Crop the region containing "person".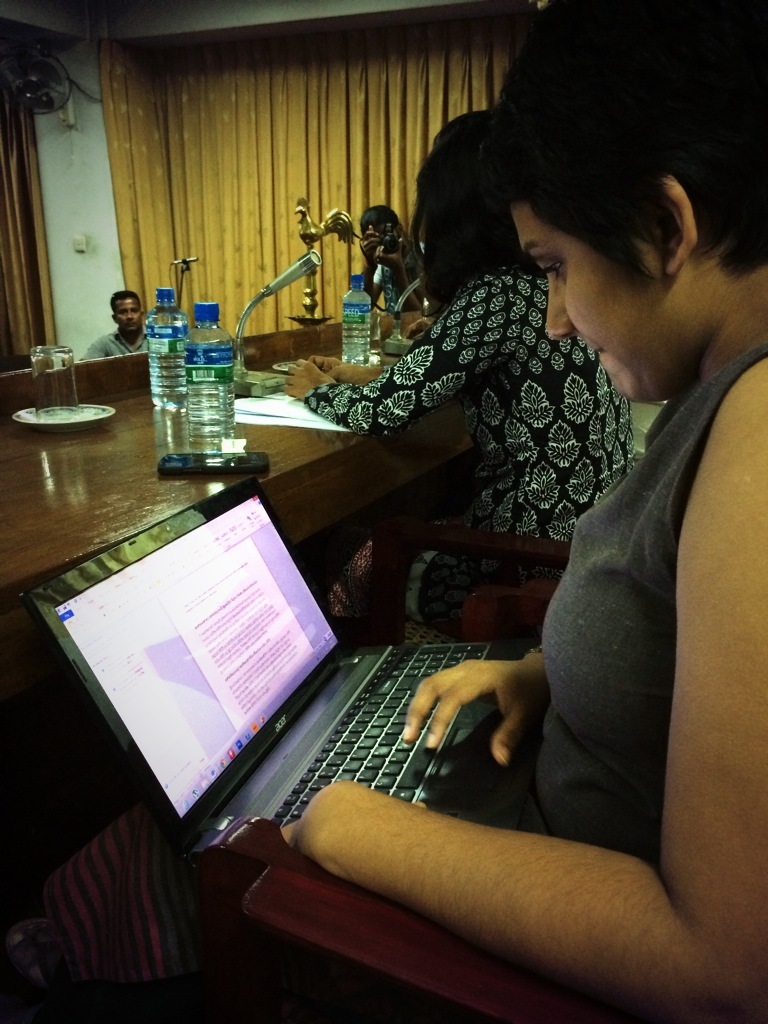
Crop region: select_region(272, 106, 632, 634).
